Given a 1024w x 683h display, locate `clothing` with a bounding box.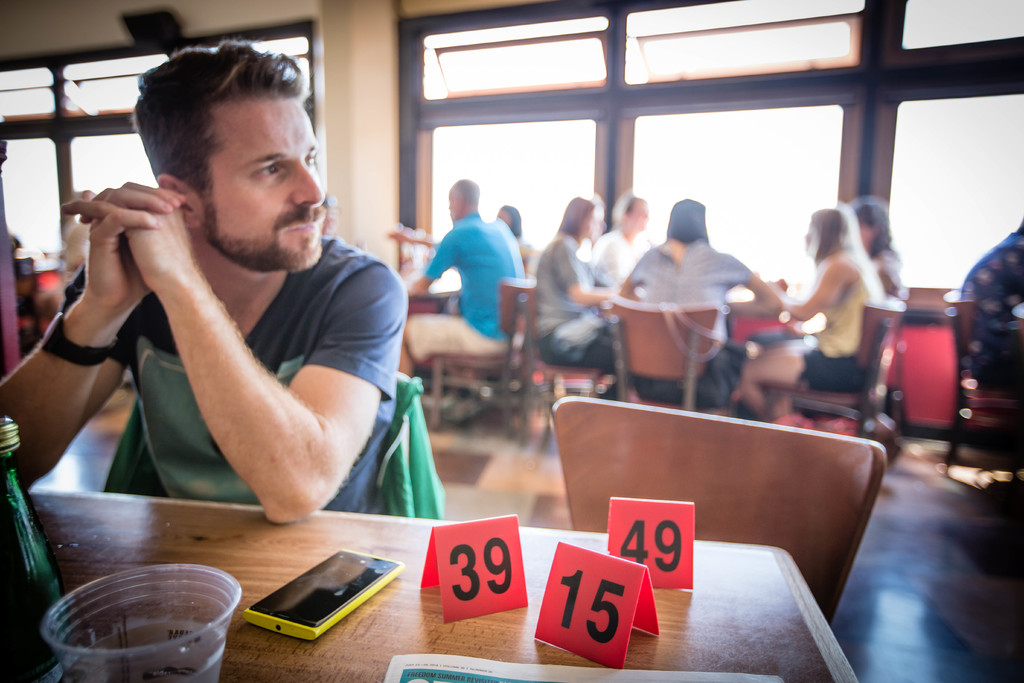
Located: bbox=[417, 181, 525, 359].
